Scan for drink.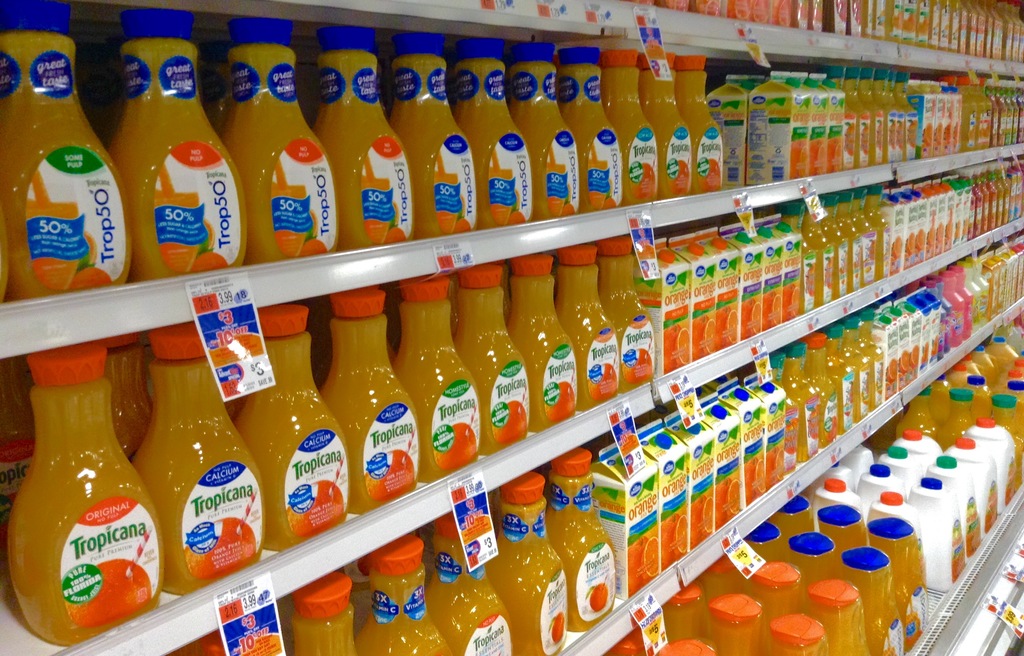
Scan result: {"left": 878, "top": 309, "right": 899, "bottom": 389}.
